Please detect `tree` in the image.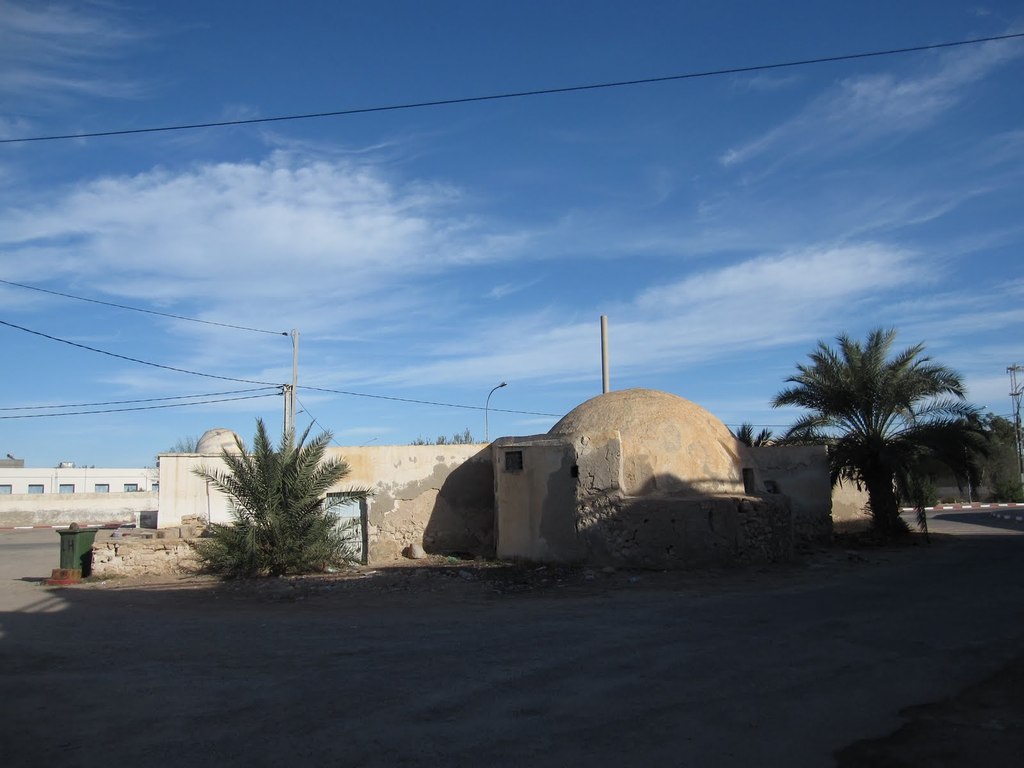
774,312,946,541.
